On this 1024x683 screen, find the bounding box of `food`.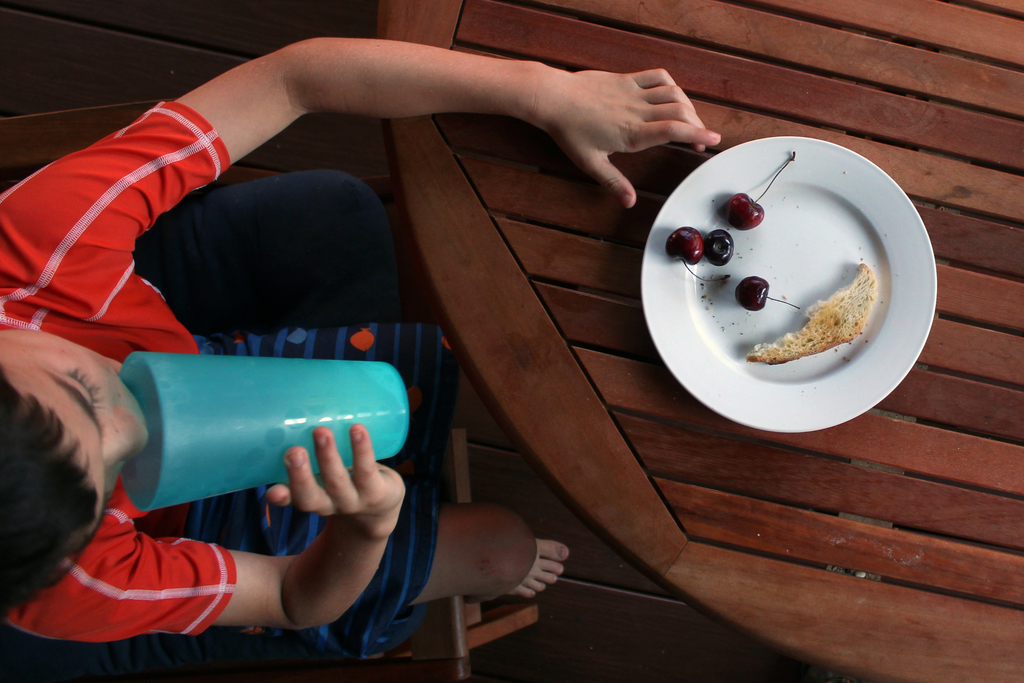
Bounding box: bbox=(737, 274, 801, 311).
